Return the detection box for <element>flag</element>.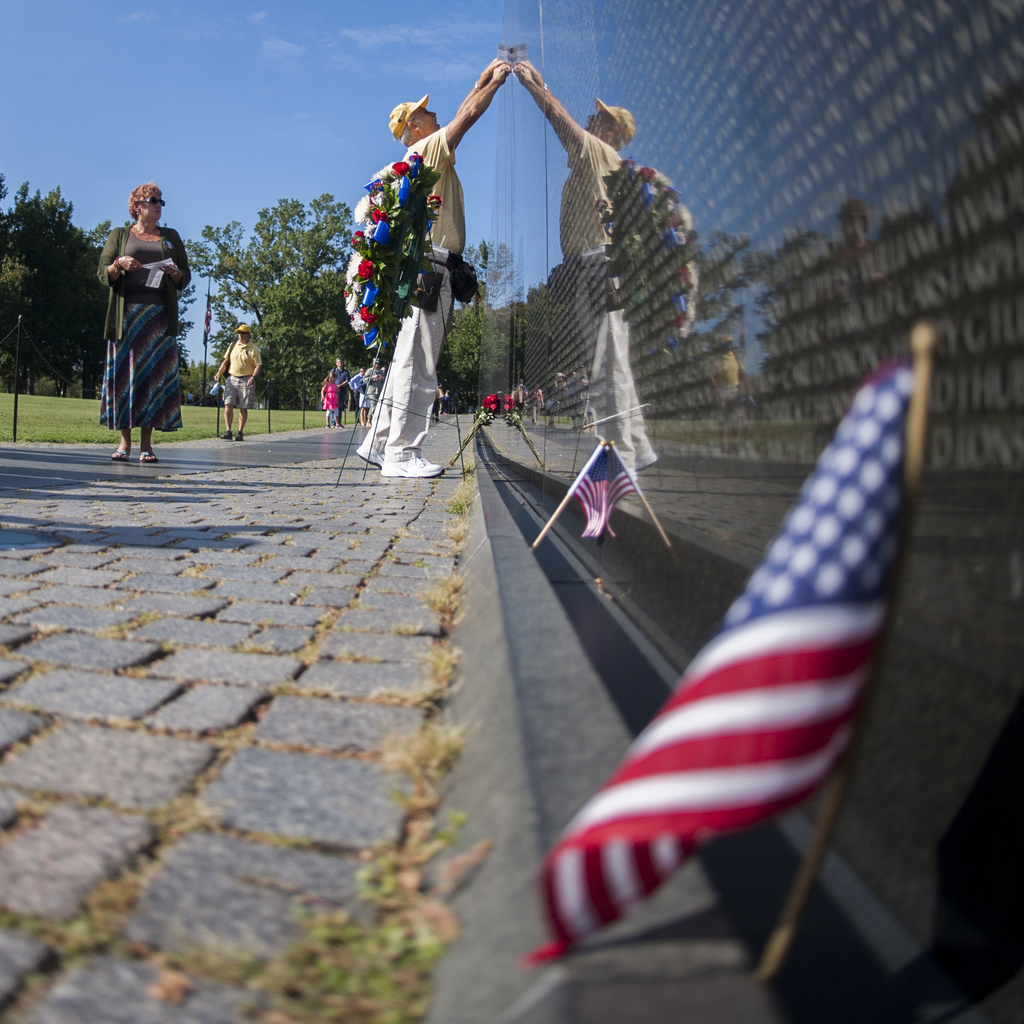
[570, 441, 617, 537].
